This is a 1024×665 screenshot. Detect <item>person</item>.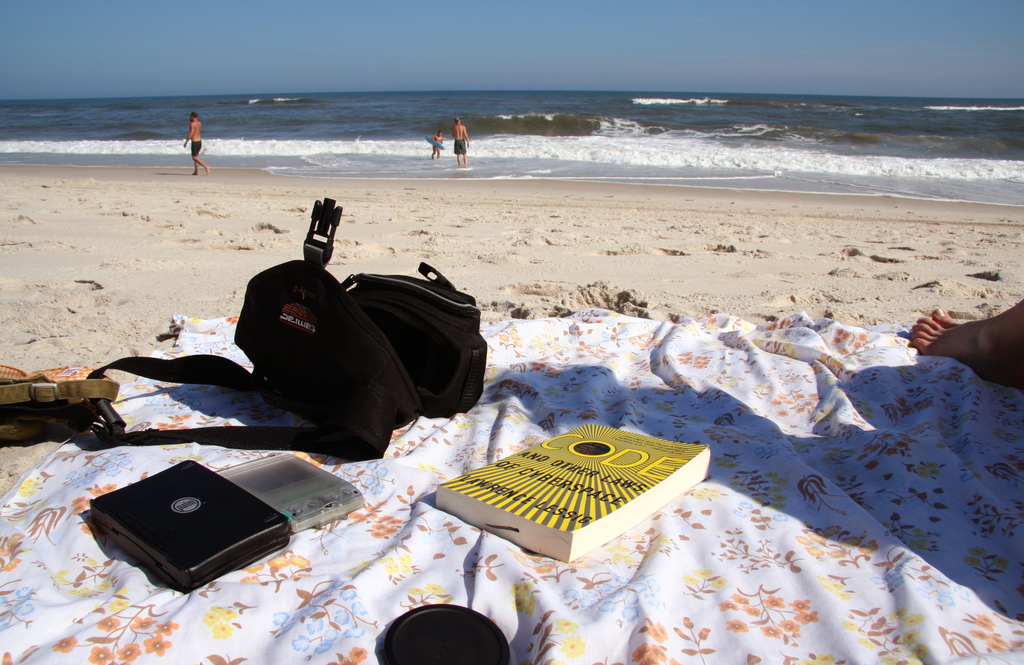
(428, 128, 449, 164).
